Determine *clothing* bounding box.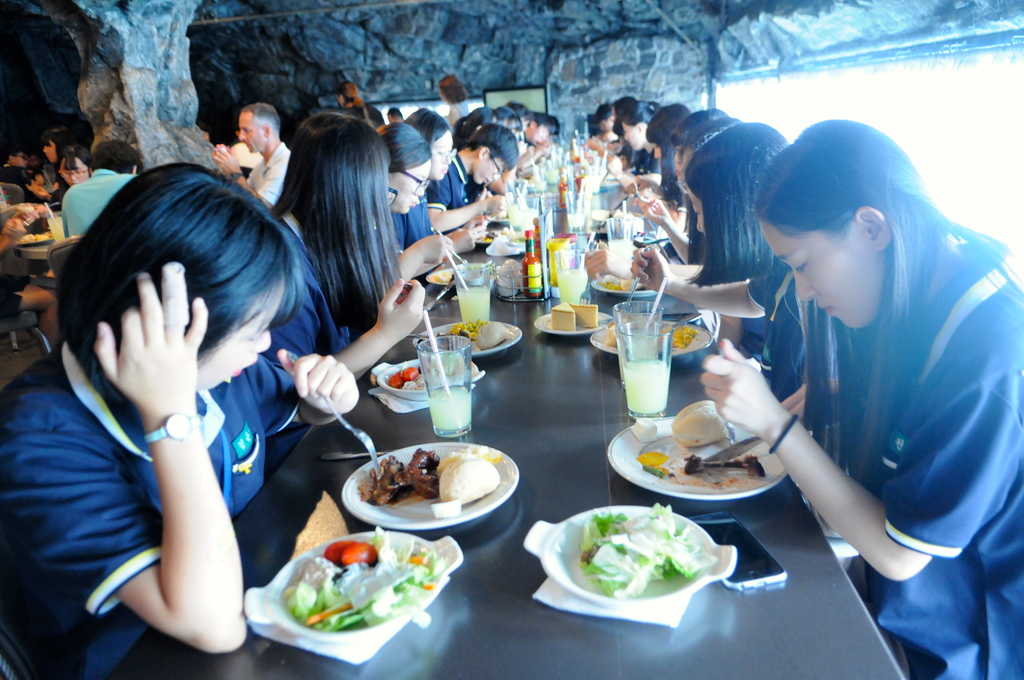
Determined: 0 341 300 679.
